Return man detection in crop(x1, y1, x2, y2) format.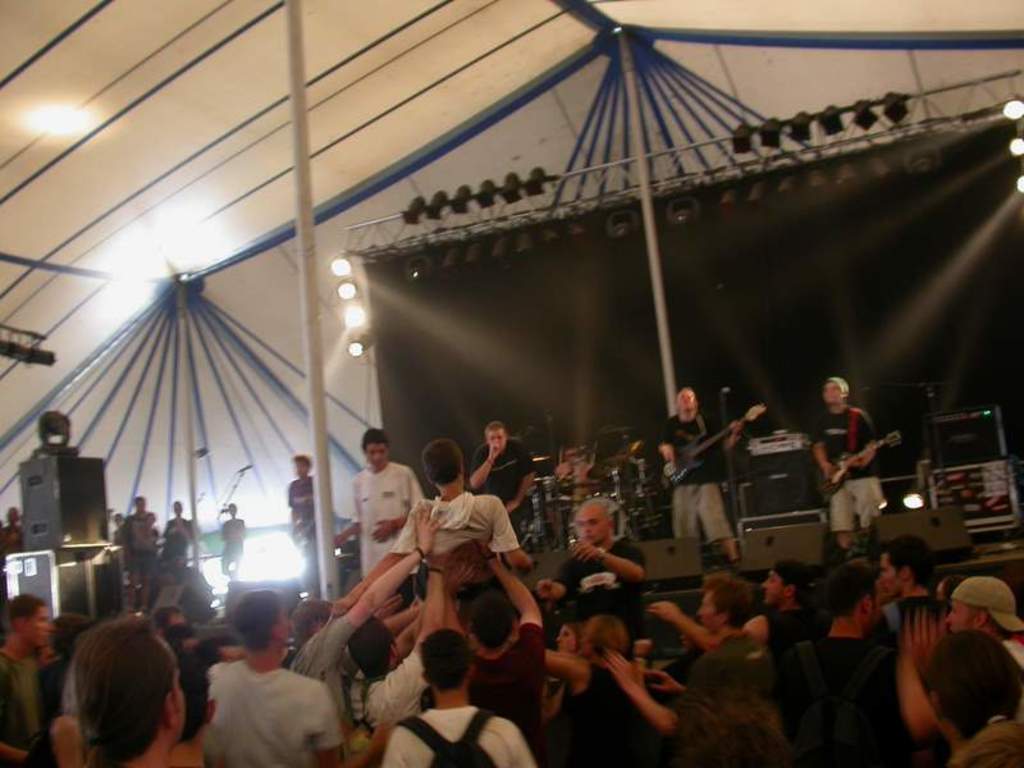
crop(536, 506, 646, 644).
